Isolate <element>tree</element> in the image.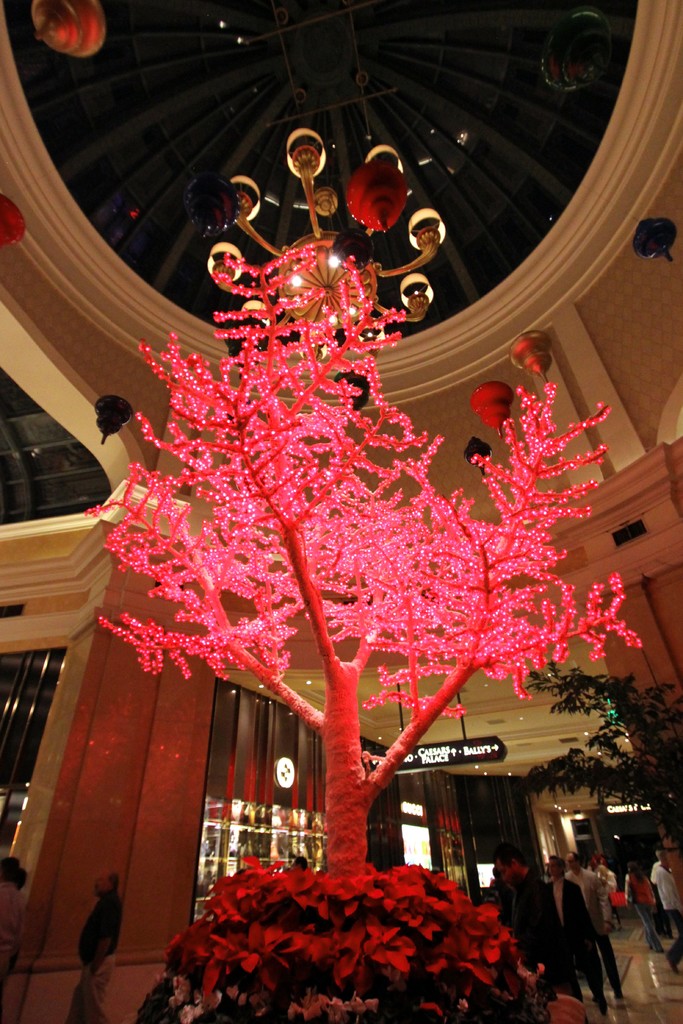
Isolated region: left=85, top=228, right=640, bottom=899.
